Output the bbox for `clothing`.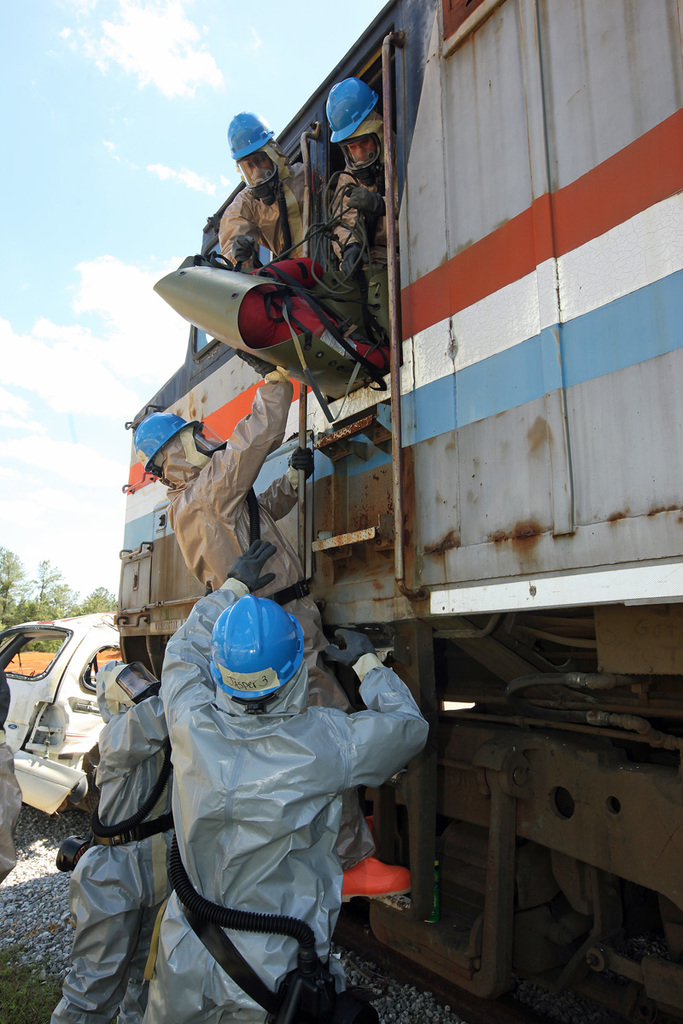
<box>159,375,332,713</box>.
